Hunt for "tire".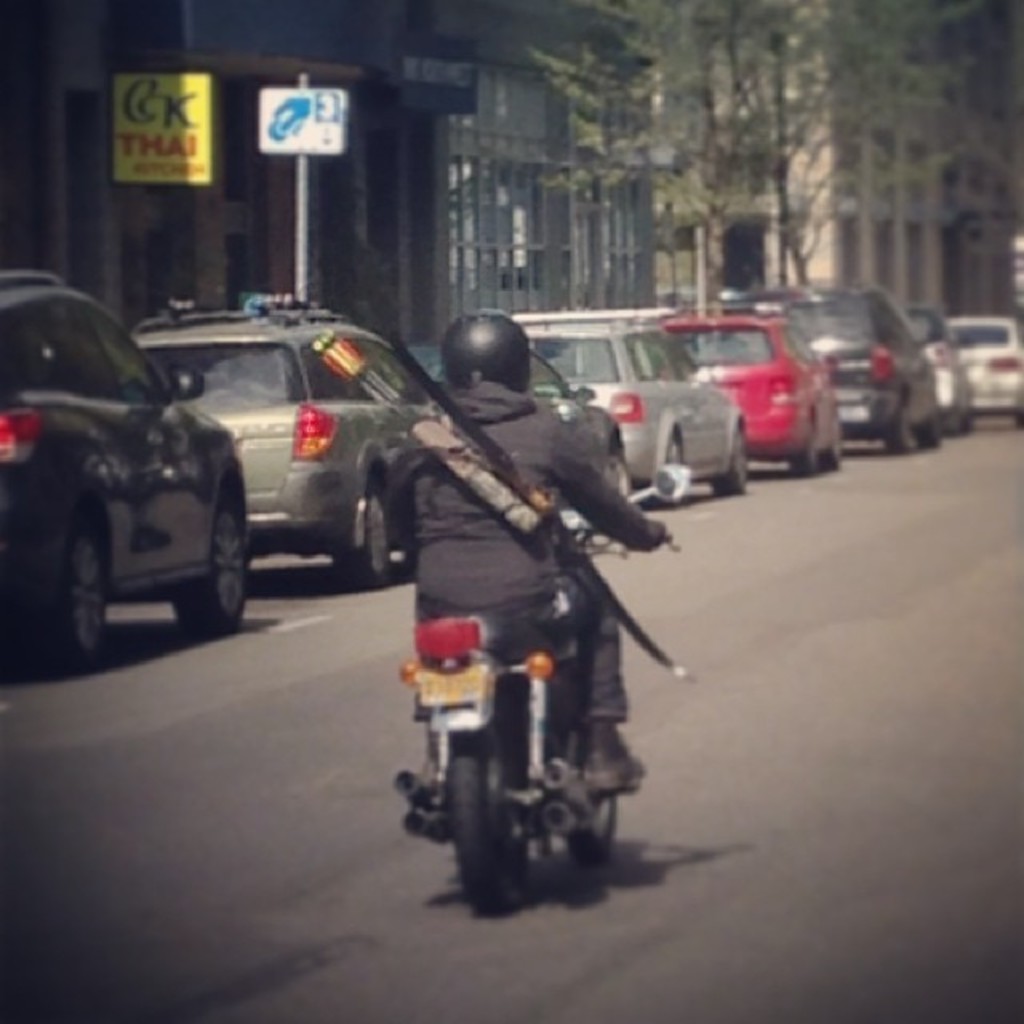
Hunted down at <region>816, 406, 842, 472</region>.
